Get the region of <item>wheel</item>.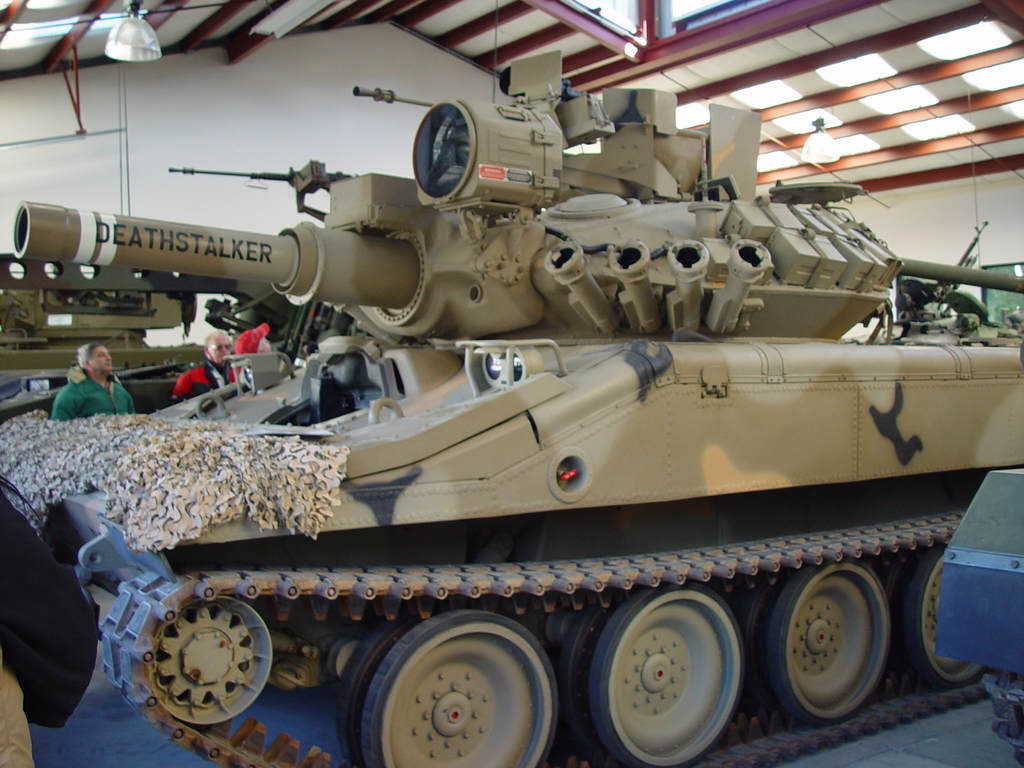
(342,620,557,762).
